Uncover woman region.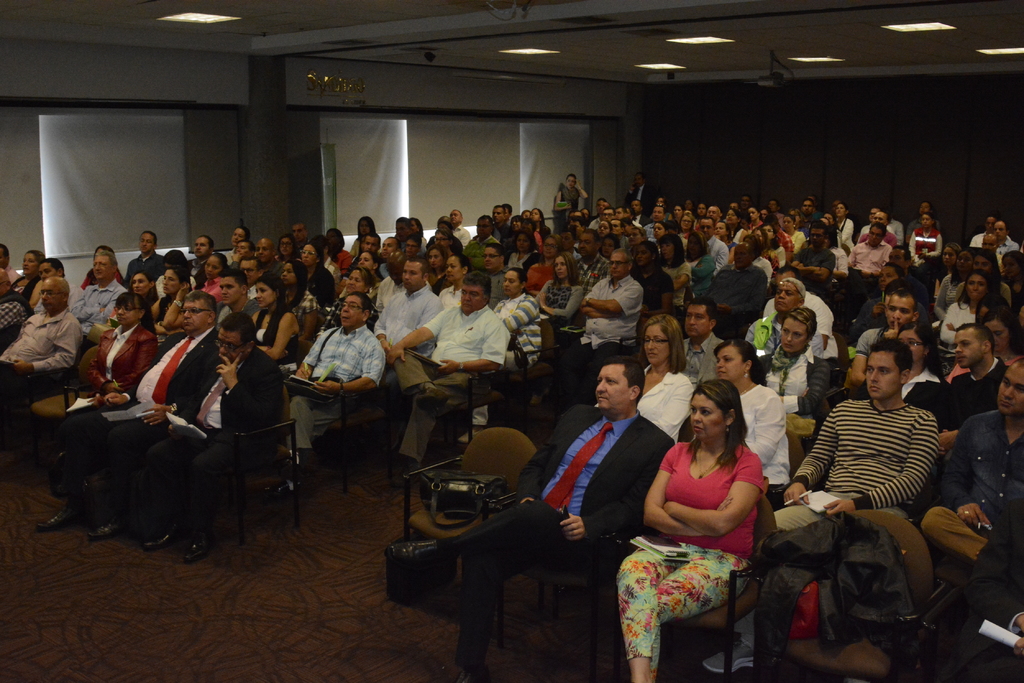
Uncovered: bbox=[350, 216, 383, 255].
